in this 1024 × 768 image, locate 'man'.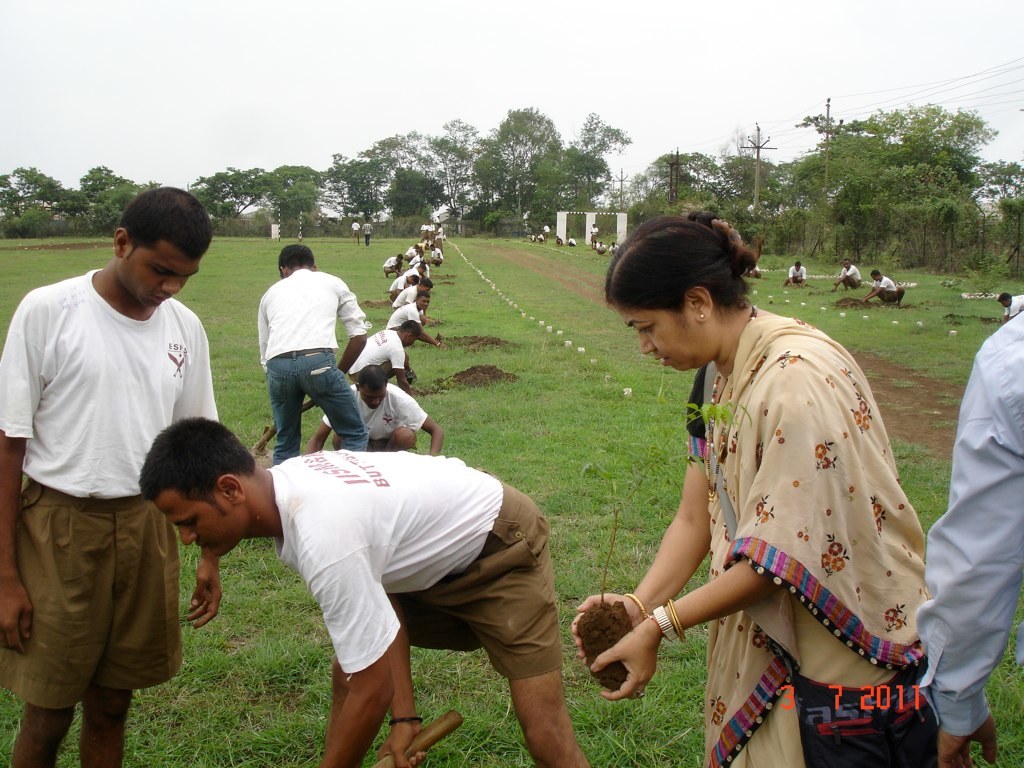
Bounding box: <box>567,232,580,247</box>.
